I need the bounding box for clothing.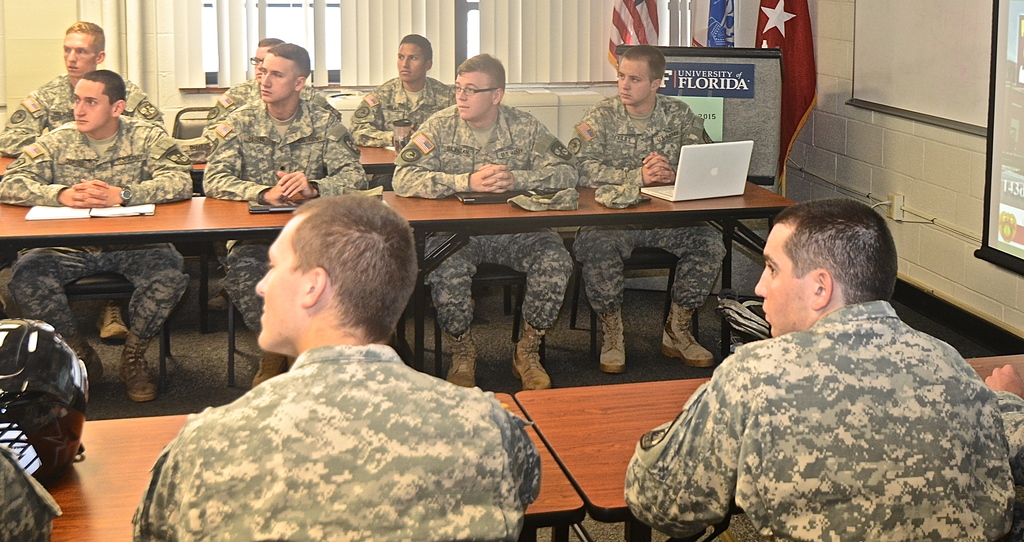
Here it is: [x1=202, y1=97, x2=365, y2=357].
